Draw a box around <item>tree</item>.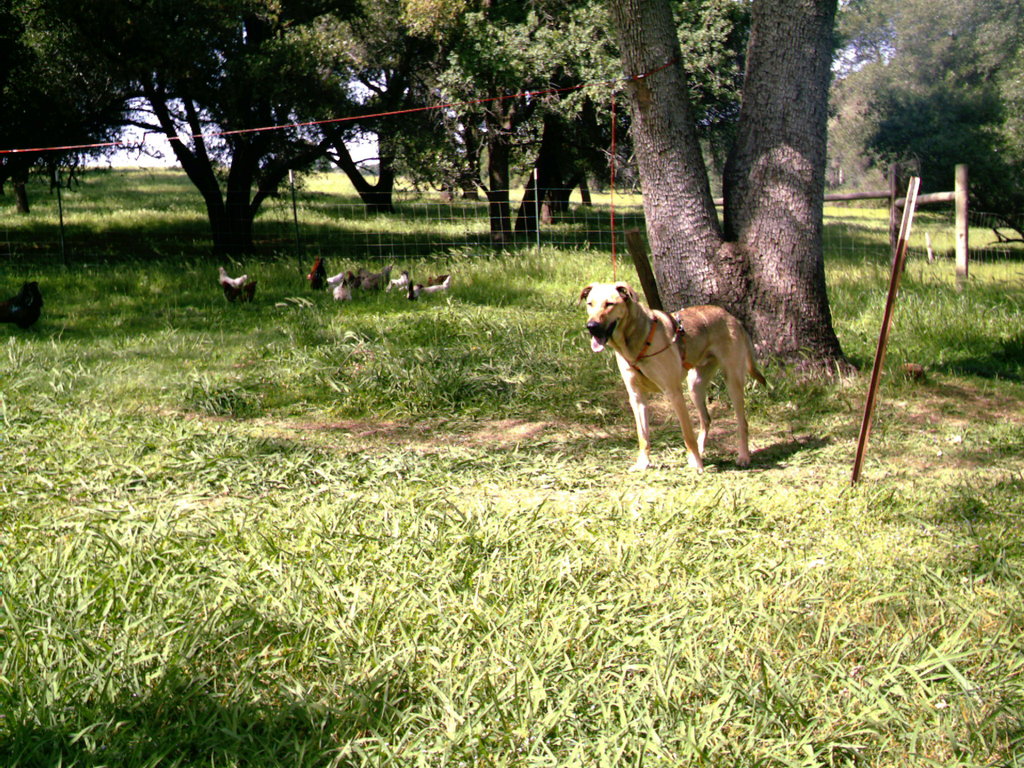
locate(851, 3, 1023, 227).
